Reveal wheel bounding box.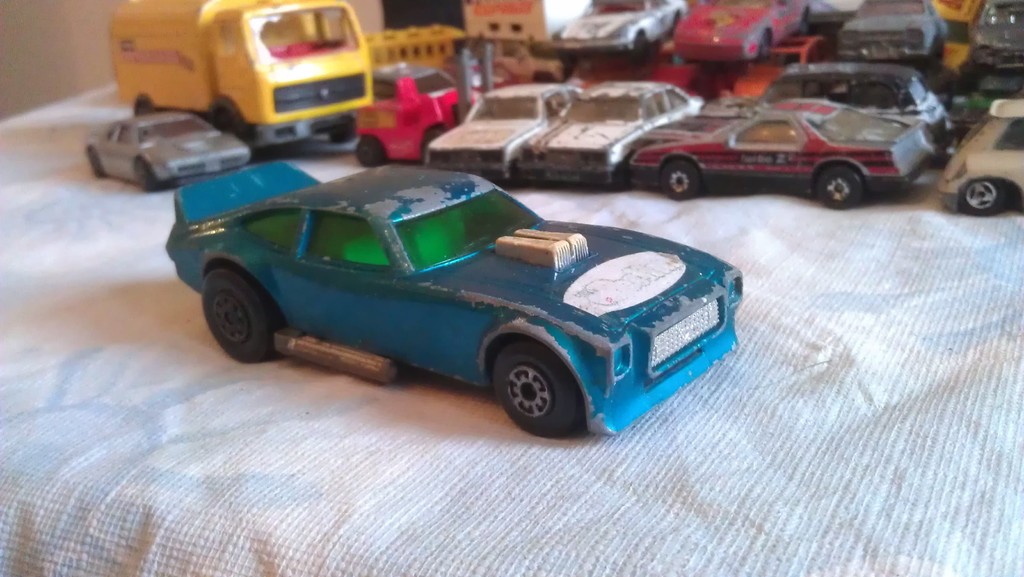
Revealed: (x1=958, y1=175, x2=1007, y2=218).
